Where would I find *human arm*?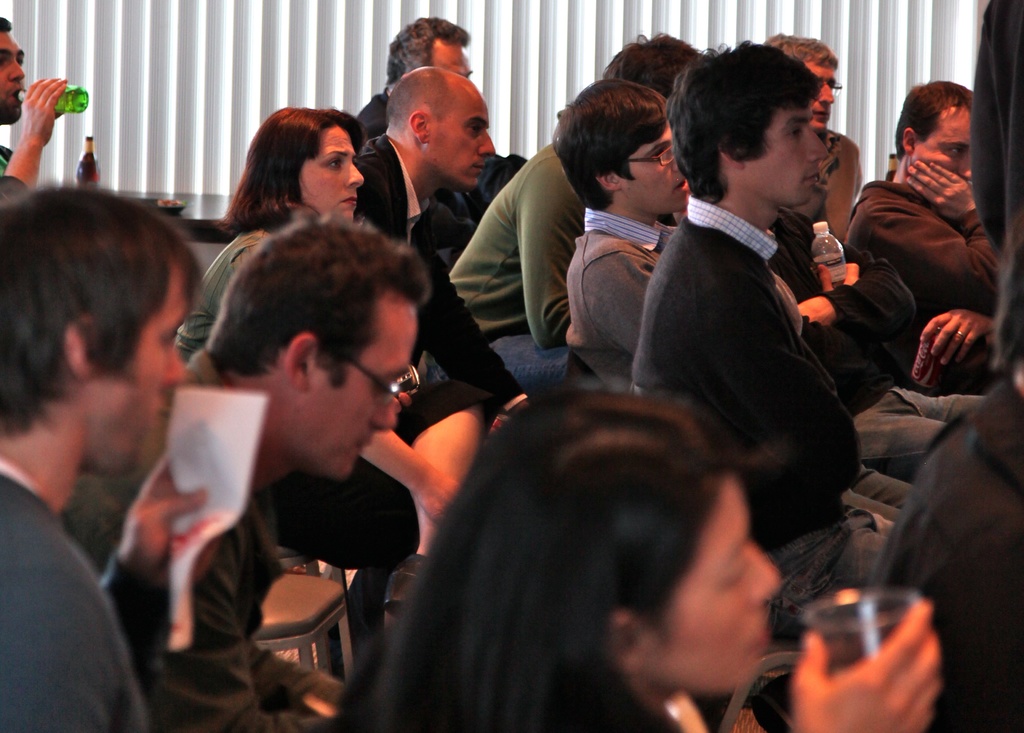
At <bbox>579, 252, 657, 360</bbox>.
